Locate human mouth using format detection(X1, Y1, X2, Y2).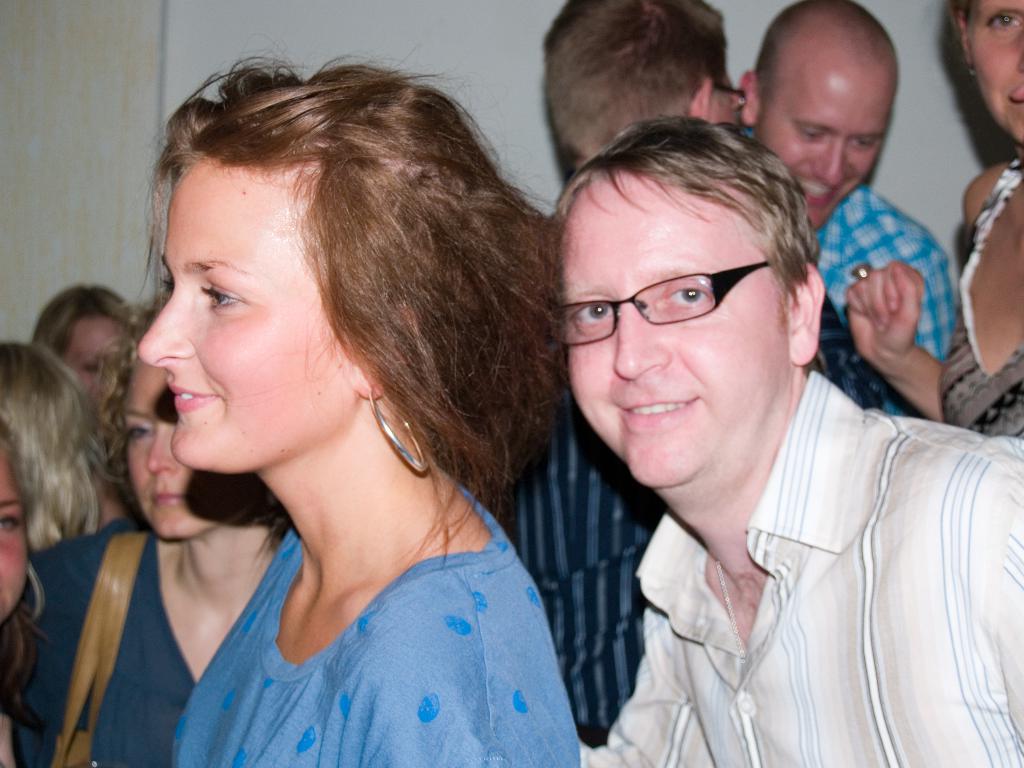
detection(794, 172, 839, 206).
